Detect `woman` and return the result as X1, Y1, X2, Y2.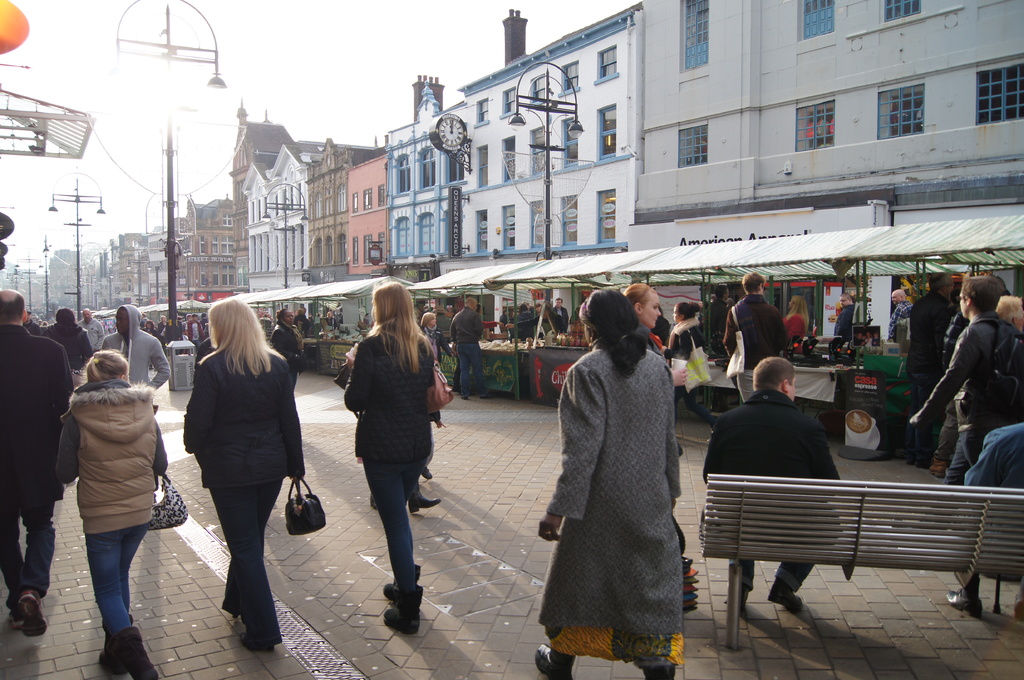
620, 282, 689, 552.
